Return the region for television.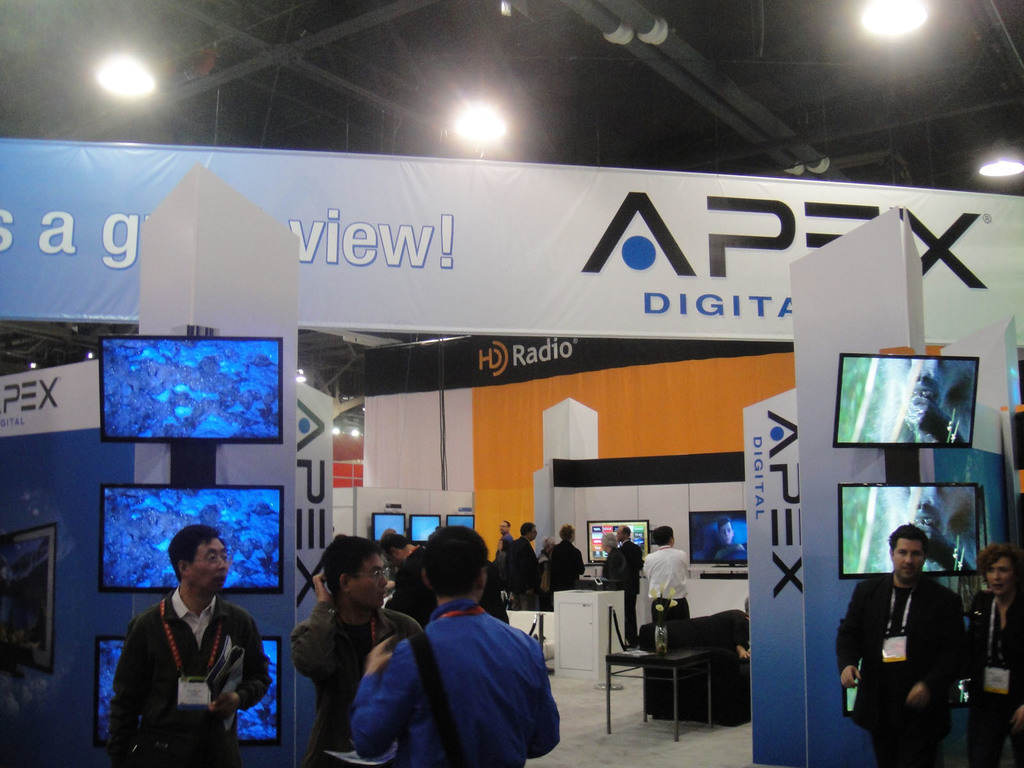
bbox=(102, 337, 287, 441).
